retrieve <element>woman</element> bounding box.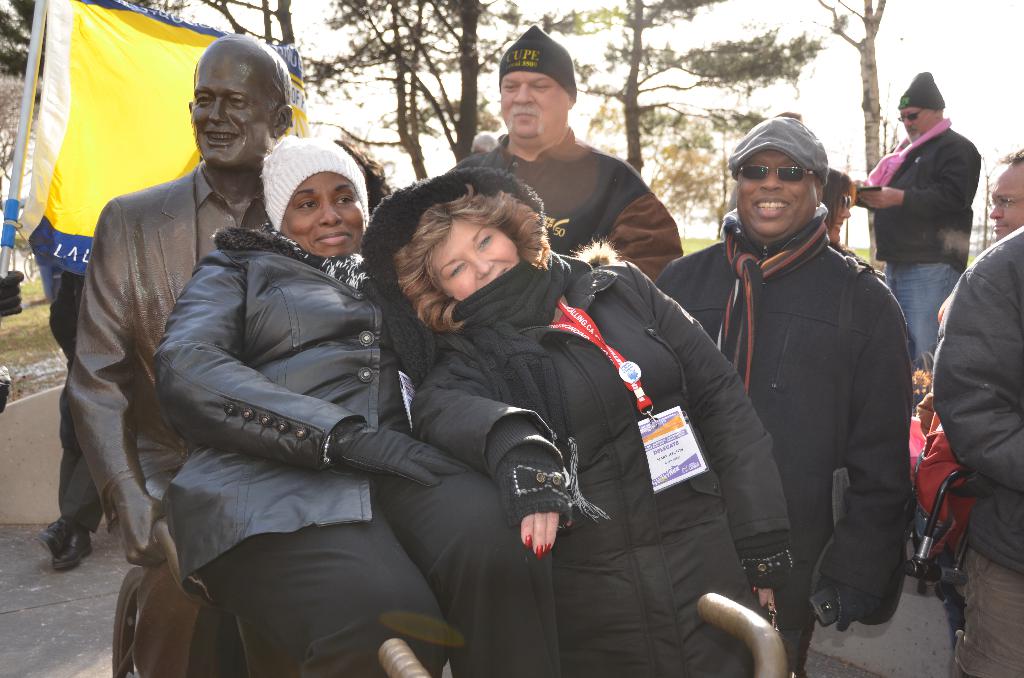
Bounding box: detection(159, 136, 474, 677).
